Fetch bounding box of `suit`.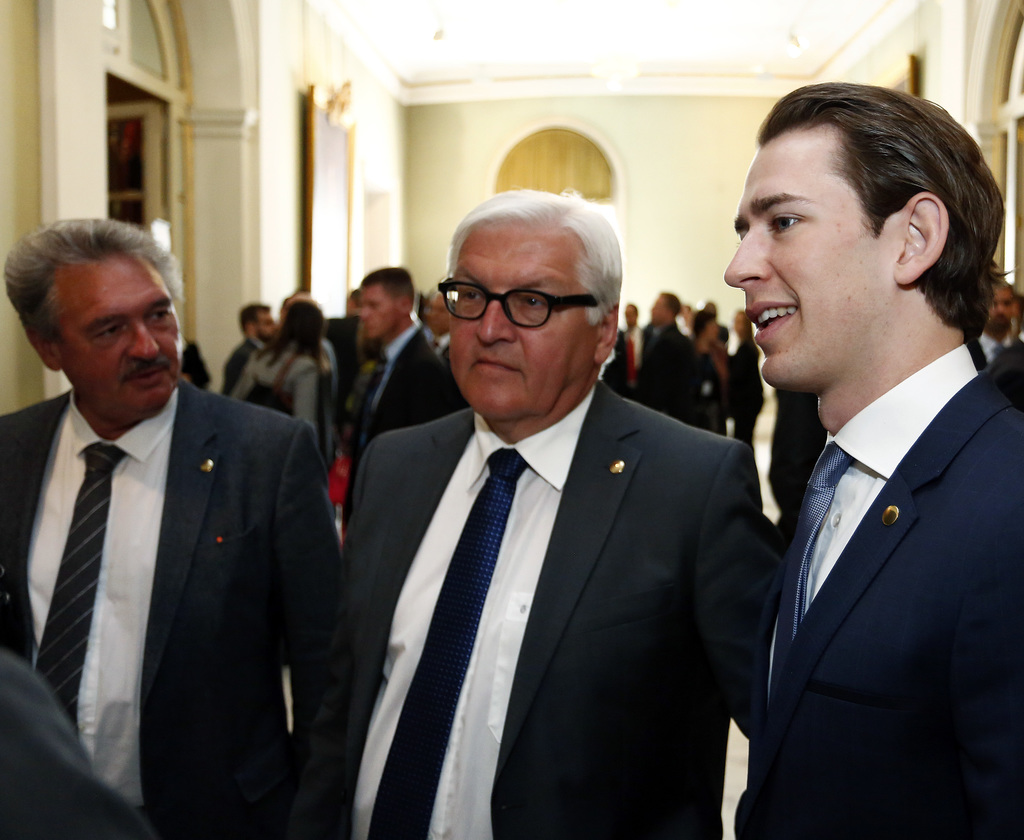
Bbox: {"x1": 310, "y1": 243, "x2": 764, "y2": 835}.
